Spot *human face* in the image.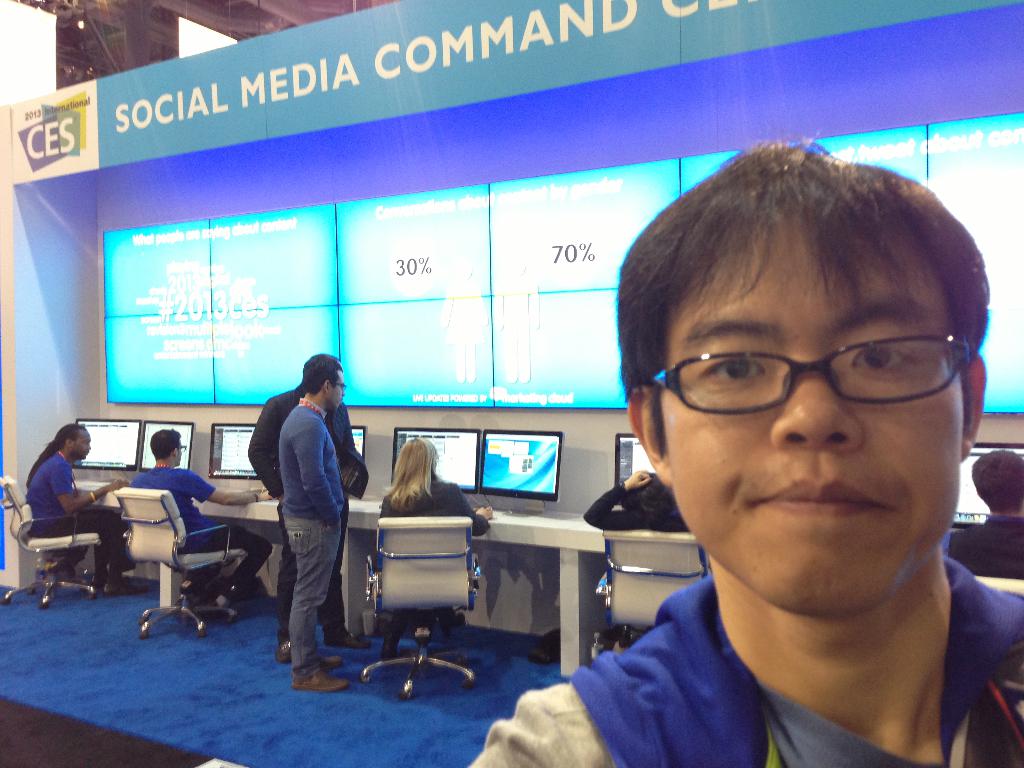
*human face* found at <bbox>660, 229, 964, 618</bbox>.
